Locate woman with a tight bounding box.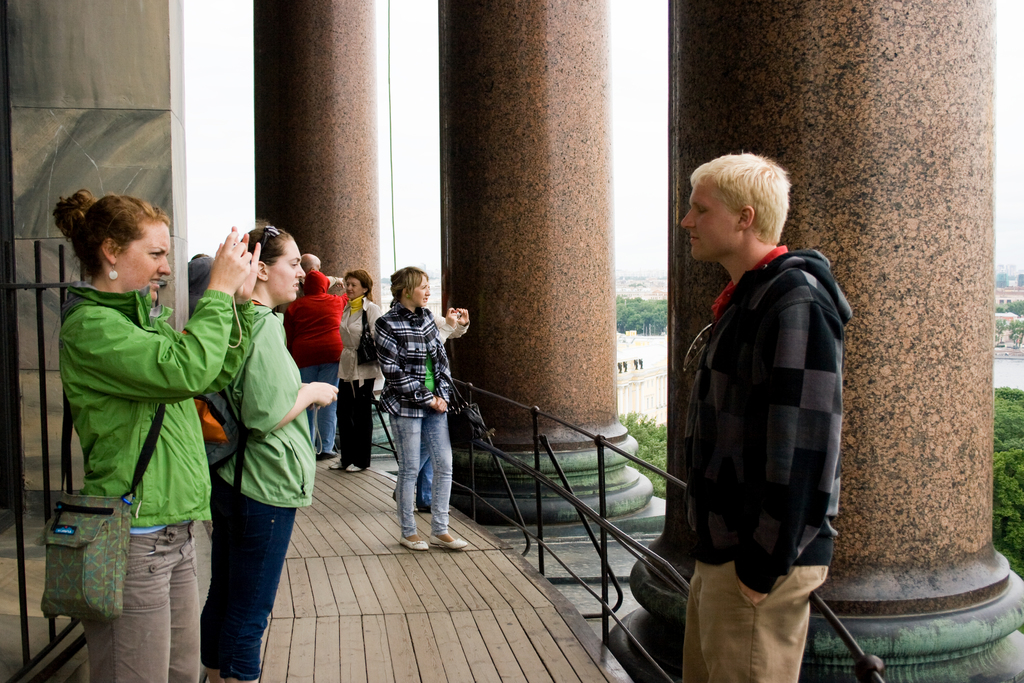
locate(45, 175, 227, 672).
